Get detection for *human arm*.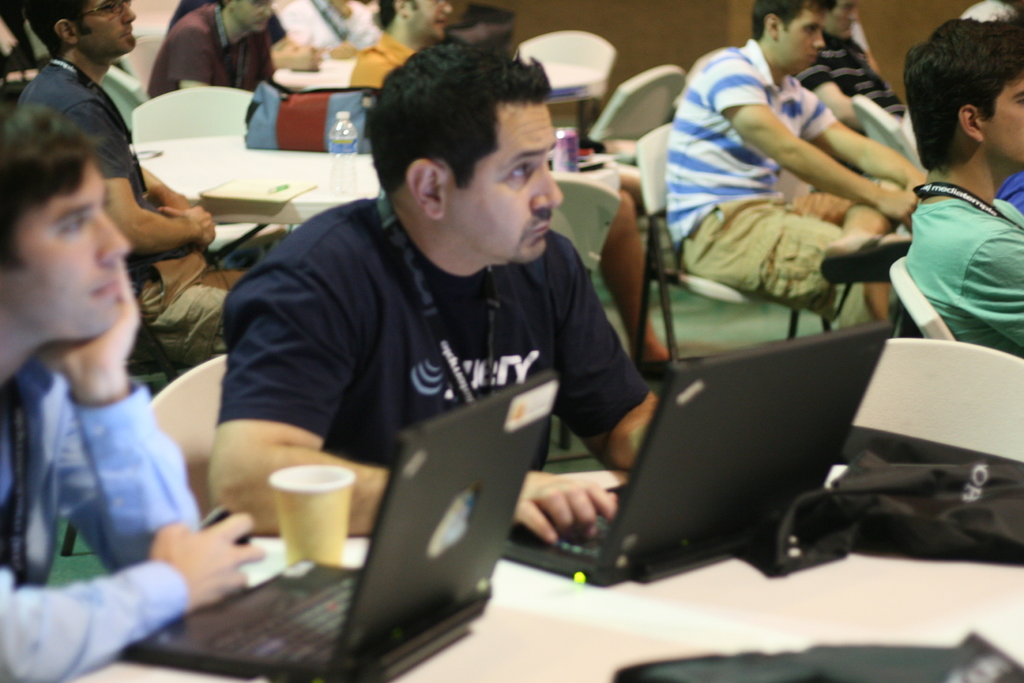
Detection: BBox(172, 29, 215, 90).
